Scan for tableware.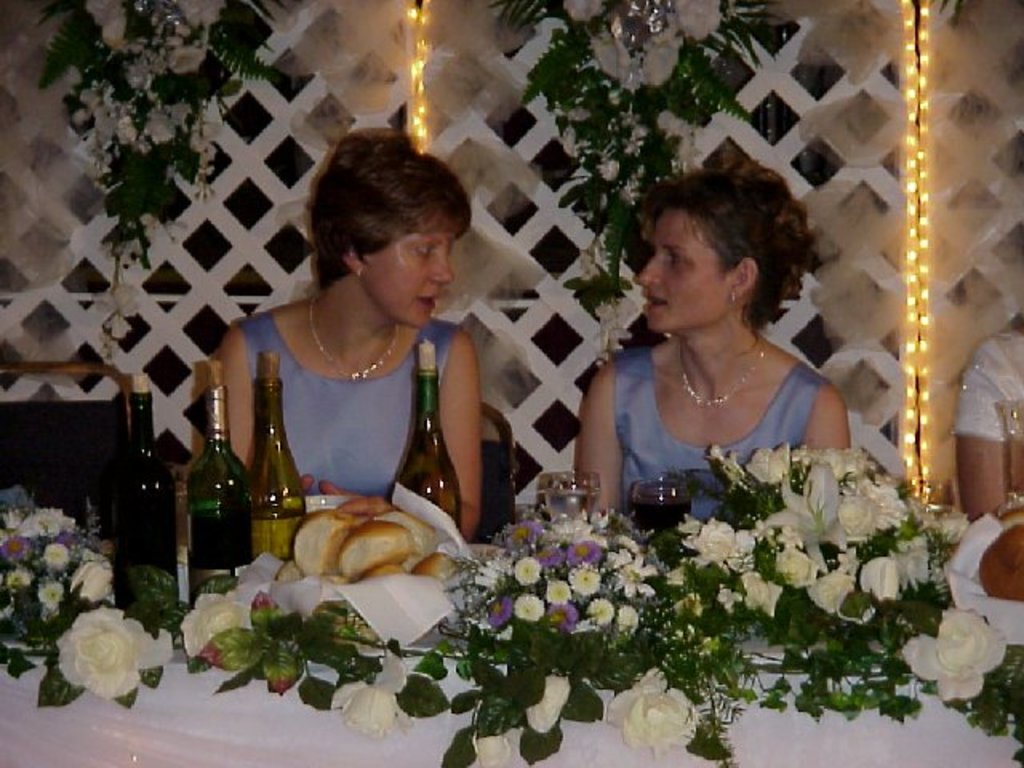
Scan result: 541:469:613:518.
